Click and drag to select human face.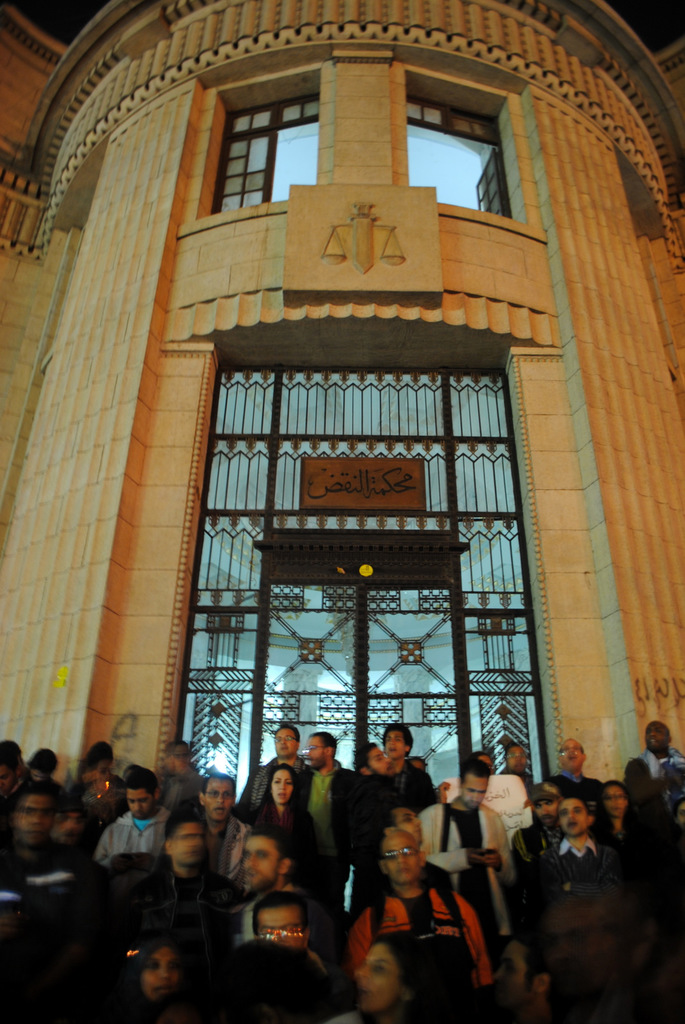
Selection: box=[173, 826, 199, 867].
